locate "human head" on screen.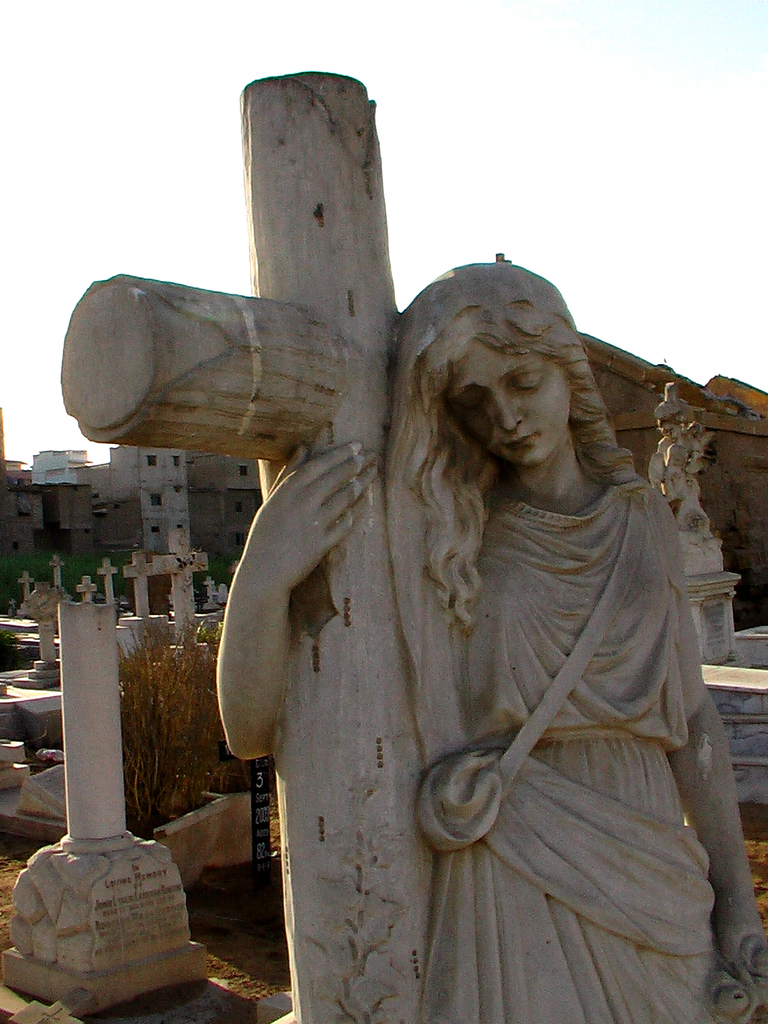
On screen at <bbox>412, 294, 615, 483</bbox>.
